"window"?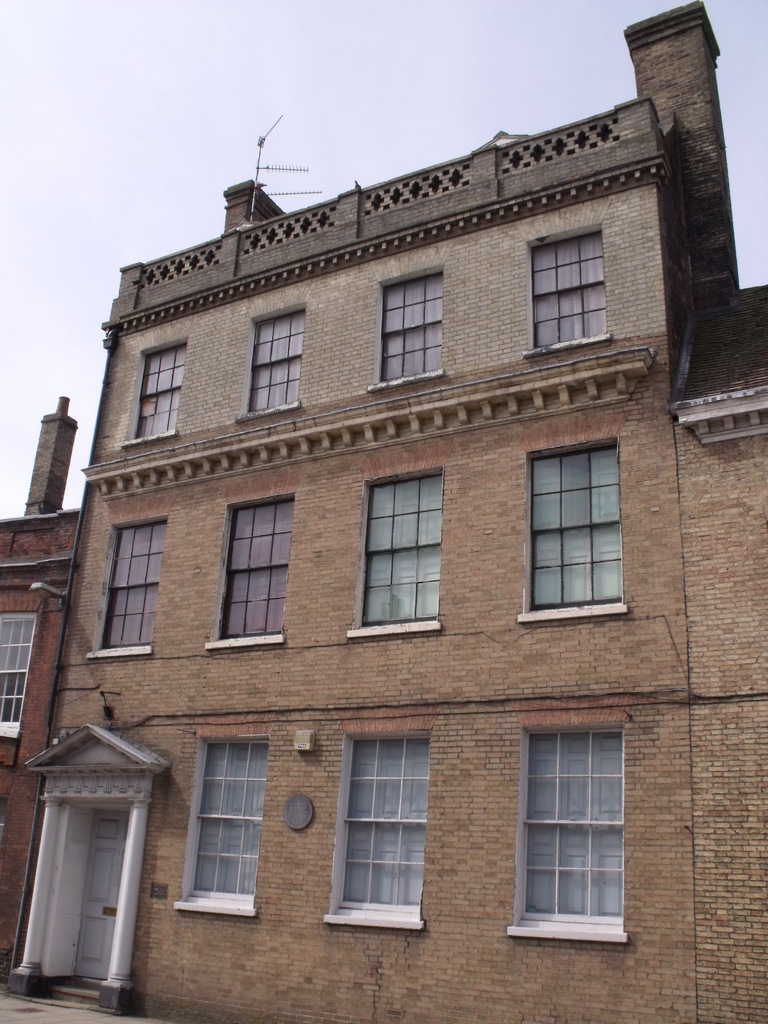
locate(180, 735, 268, 908)
